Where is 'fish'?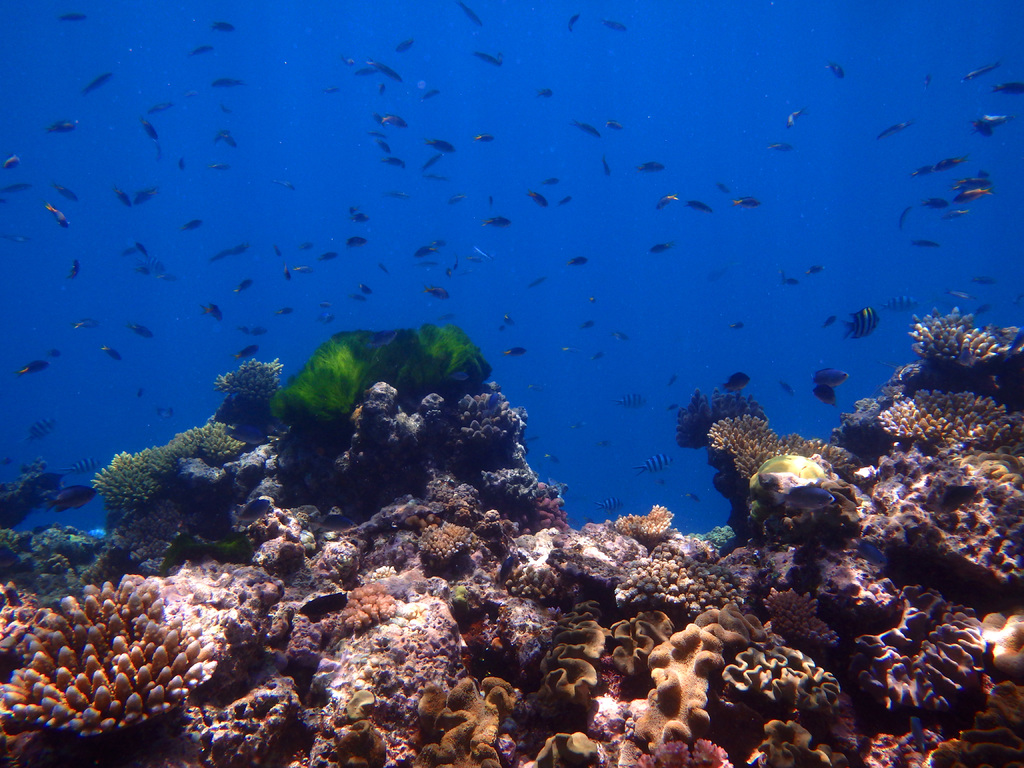
44, 123, 72, 132.
